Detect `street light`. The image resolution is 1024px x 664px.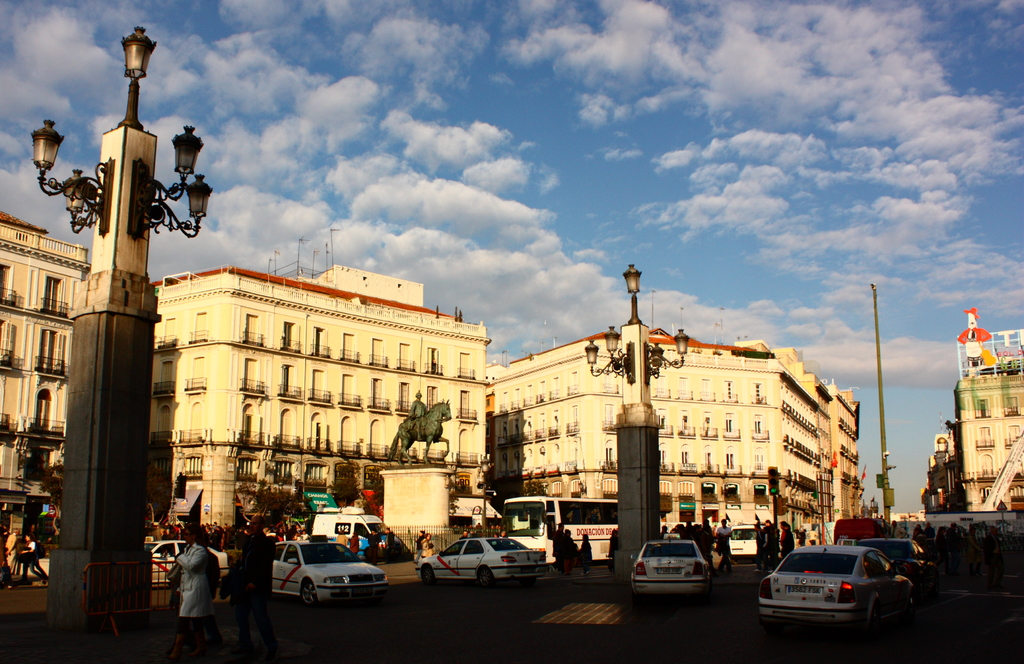
<bbox>15, 17, 204, 590</bbox>.
